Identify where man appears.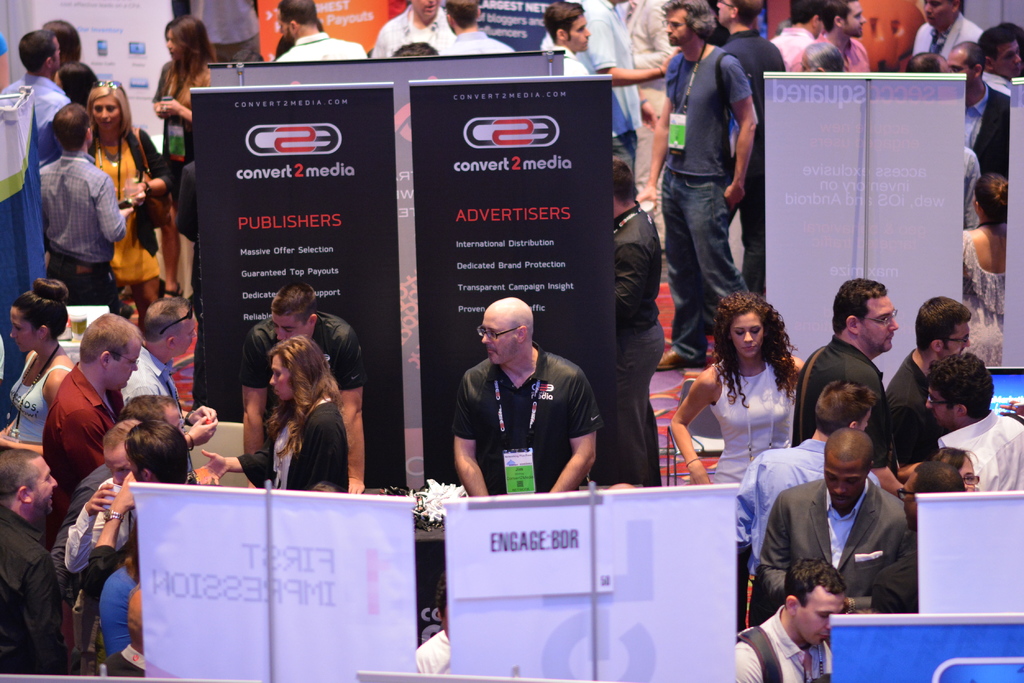
Appears at (576, 0, 680, 166).
